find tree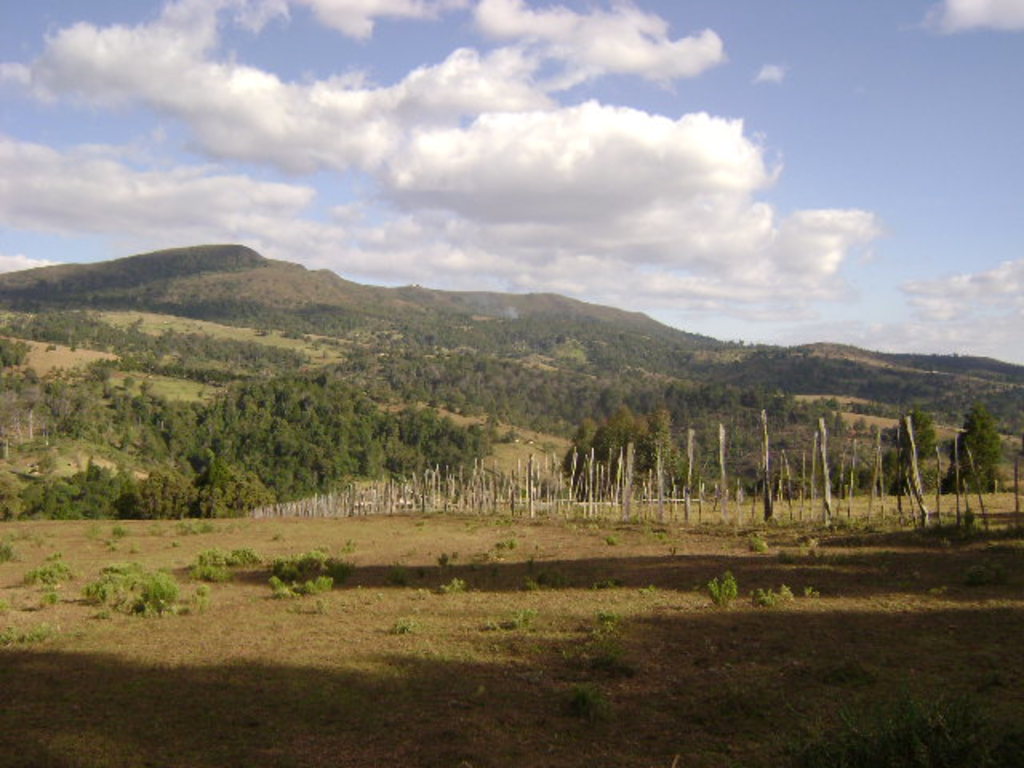
BBox(565, 427, 594, 494)
